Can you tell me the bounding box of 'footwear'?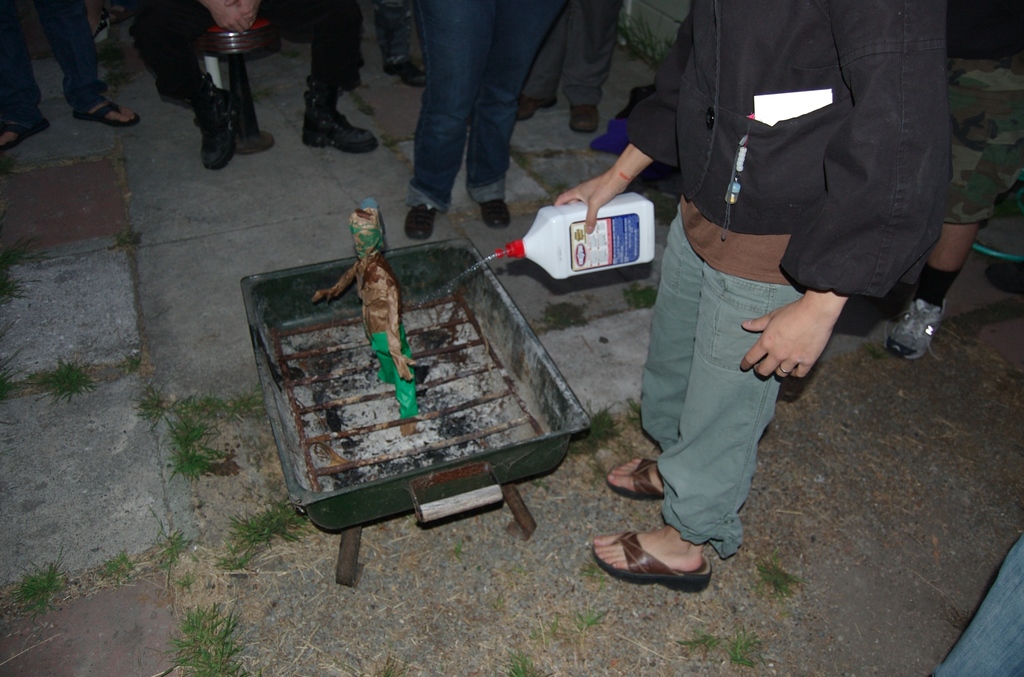
982,249,1014,290.
